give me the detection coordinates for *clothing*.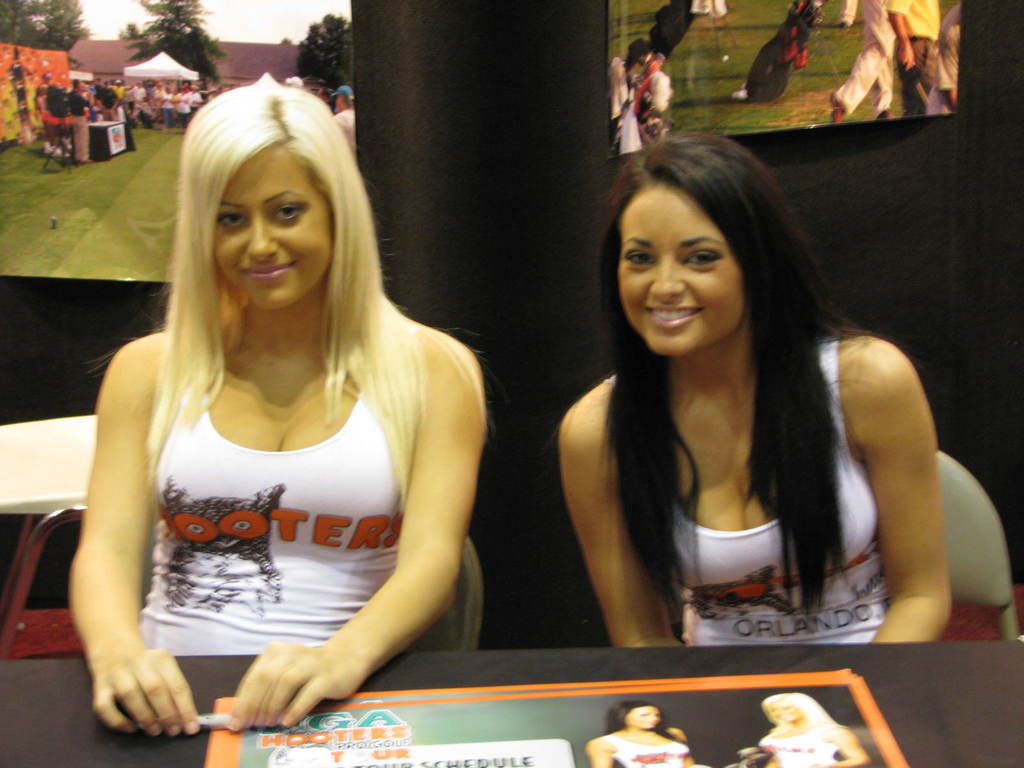
box(826, 4, 940, 125).
